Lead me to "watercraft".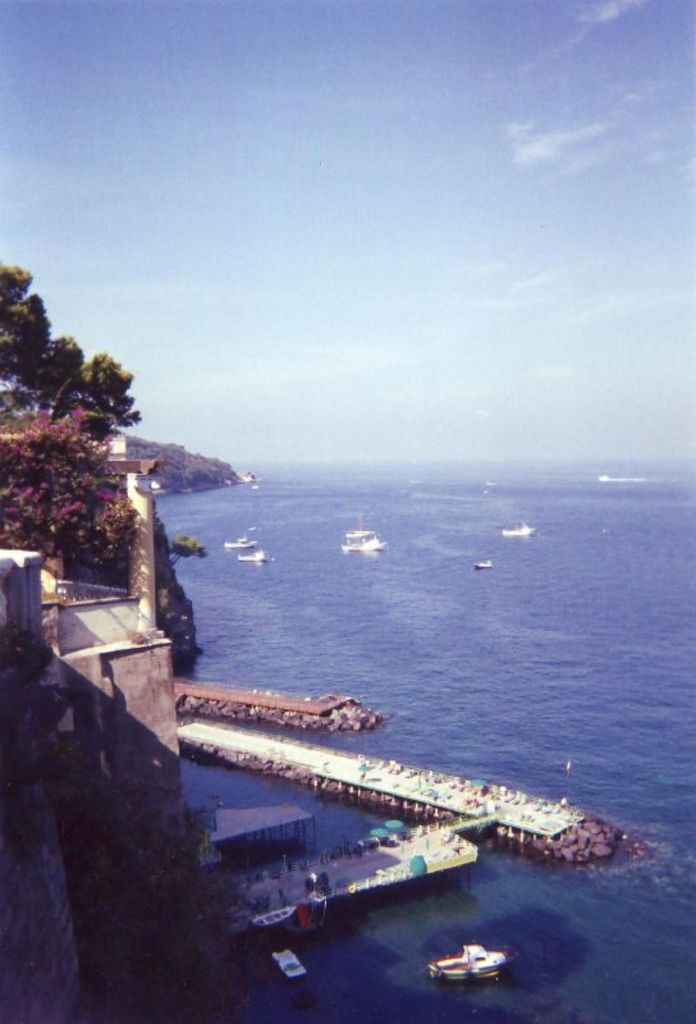
Lead to <box>230,531,261,549</box>.
